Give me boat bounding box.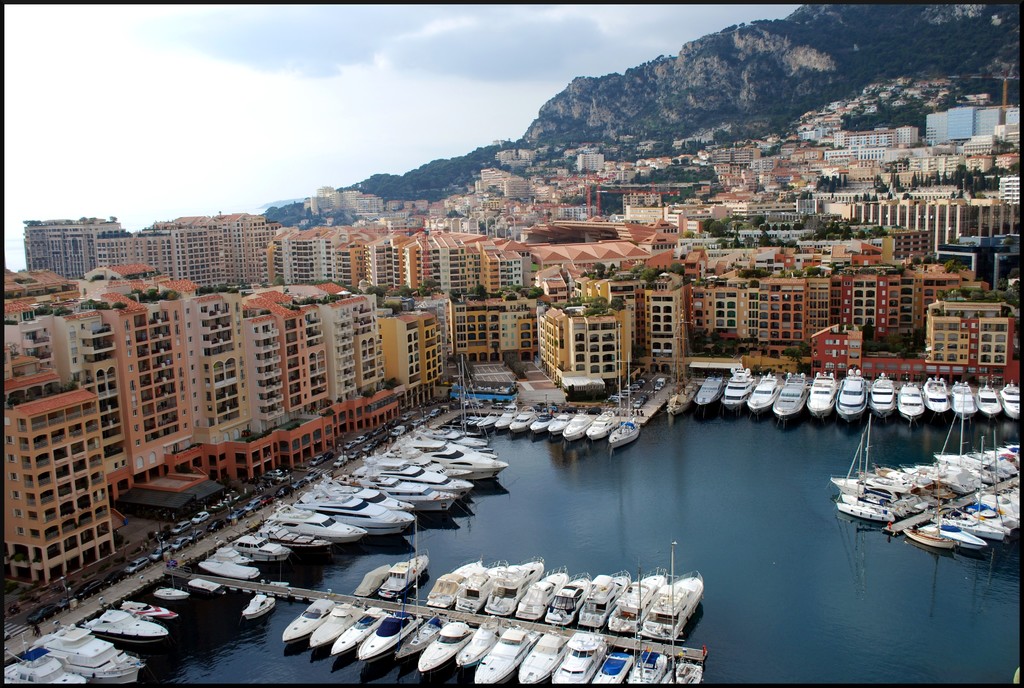
[left=333, top=605, right=386, bottom=650].
